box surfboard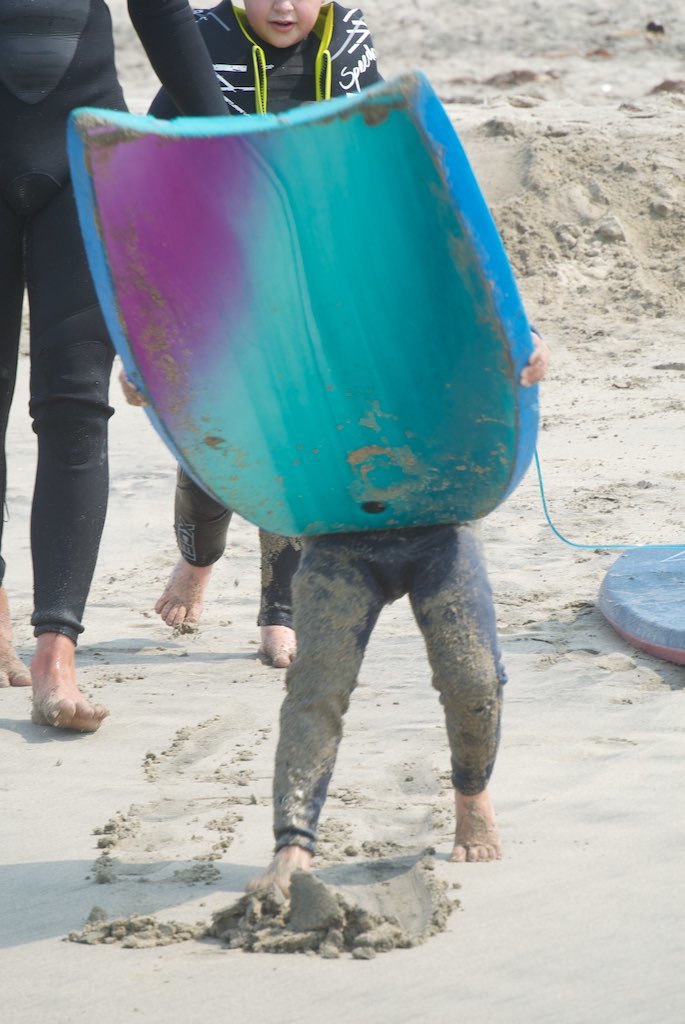
x1=596, y1=542, x2=684, y2=668
